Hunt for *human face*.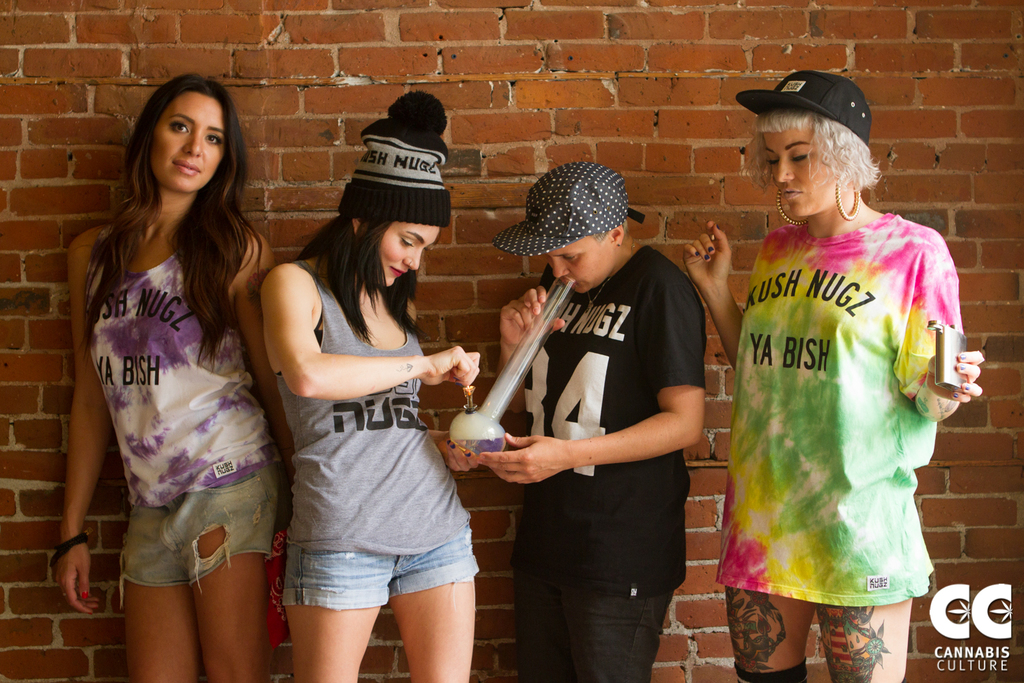
Hunted down at 760 119 852 223.
